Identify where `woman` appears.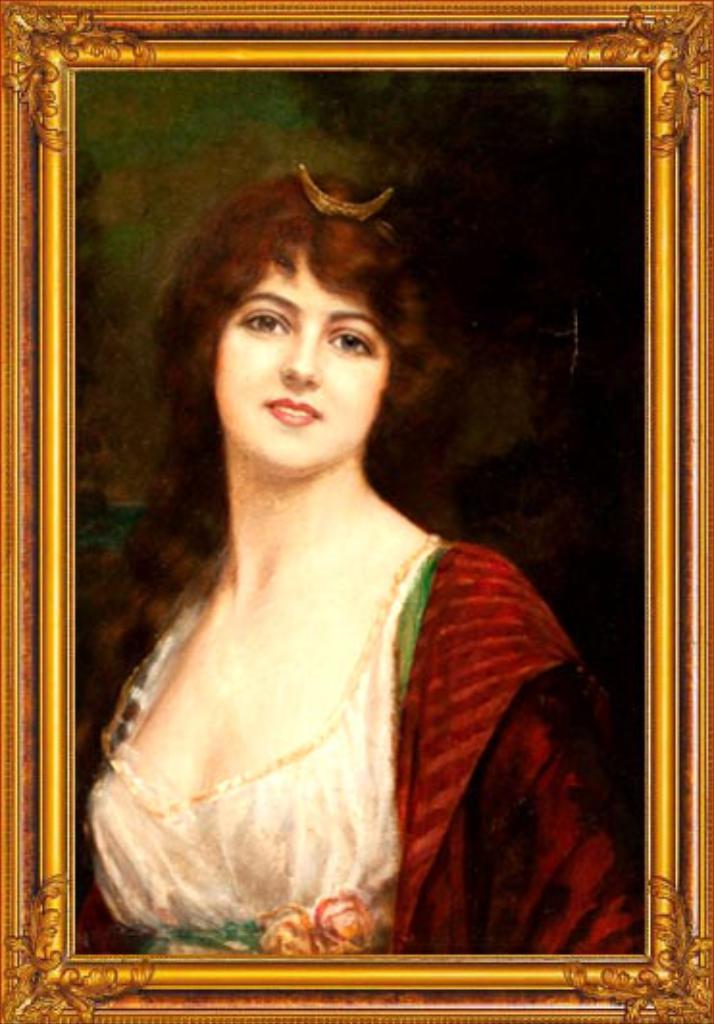
Appears at 77 171 641 955.
